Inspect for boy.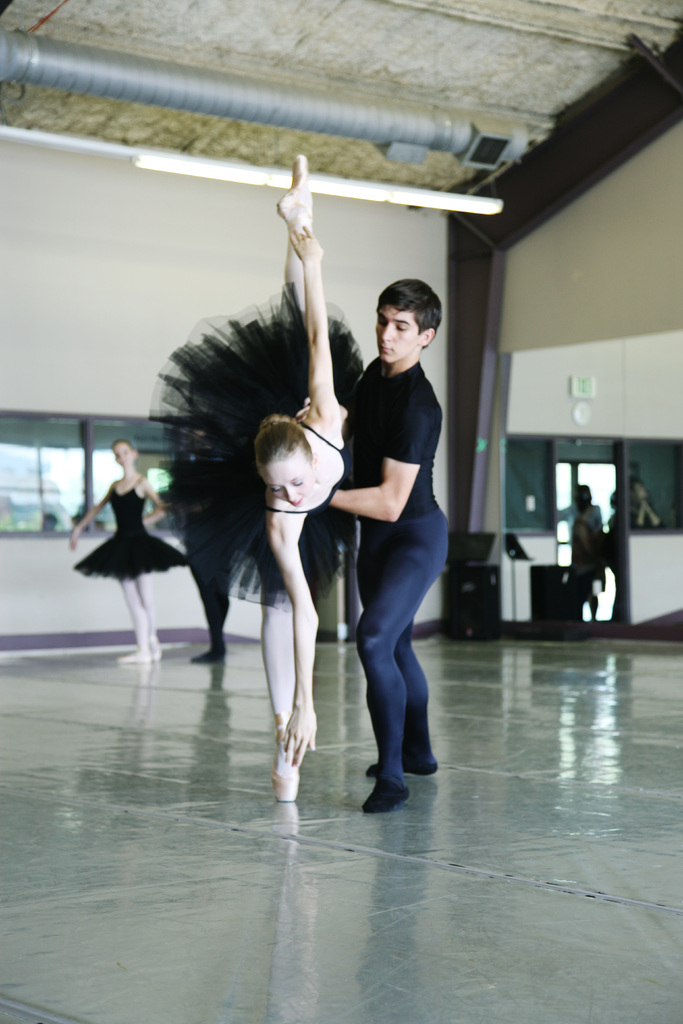
Inspection: box=[326, 275, 448, 814].
